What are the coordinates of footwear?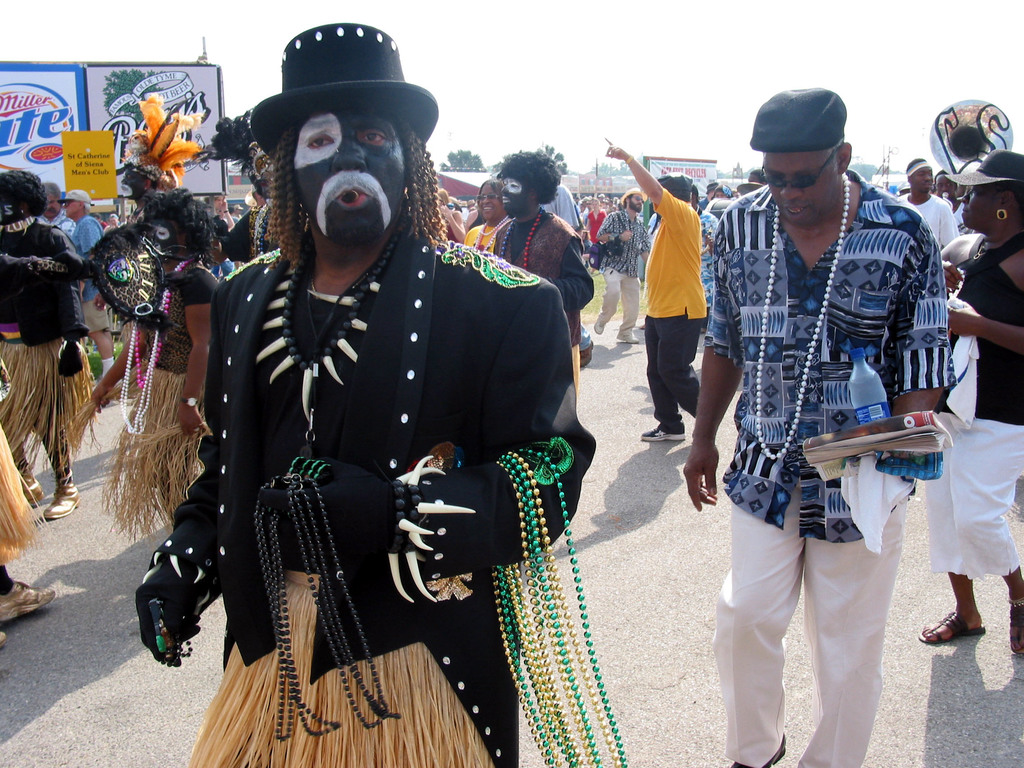
detection(20, 472, 47, 508).
